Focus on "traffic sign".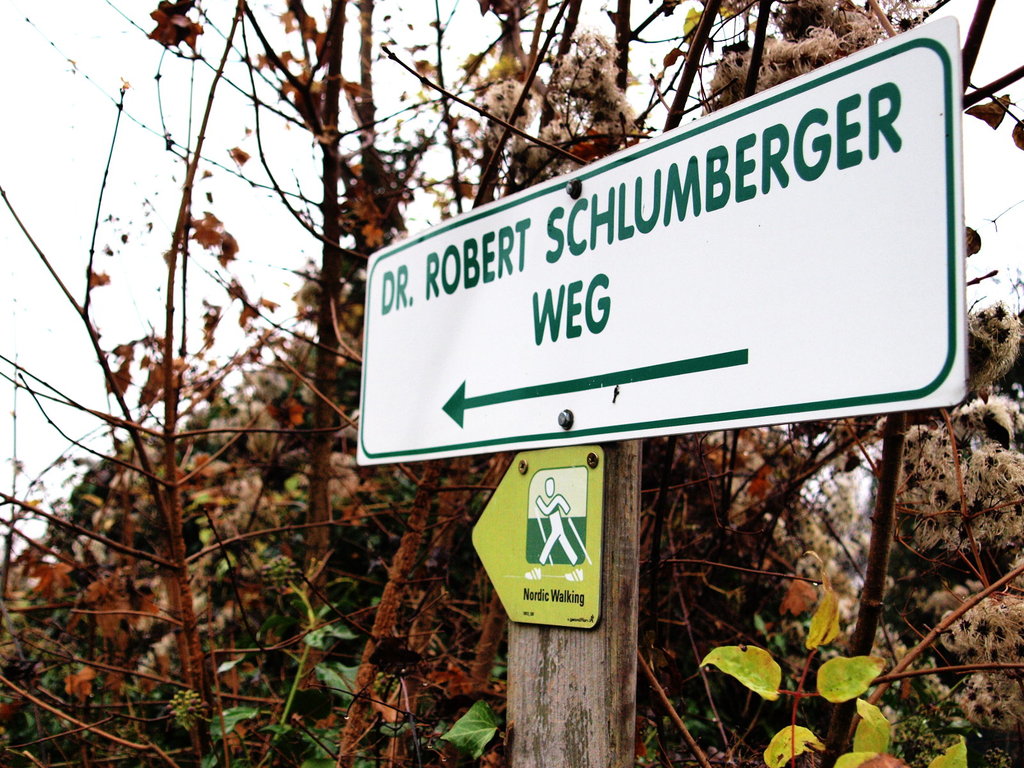
Focused at <region>351, 12, 971, 467</region>.
